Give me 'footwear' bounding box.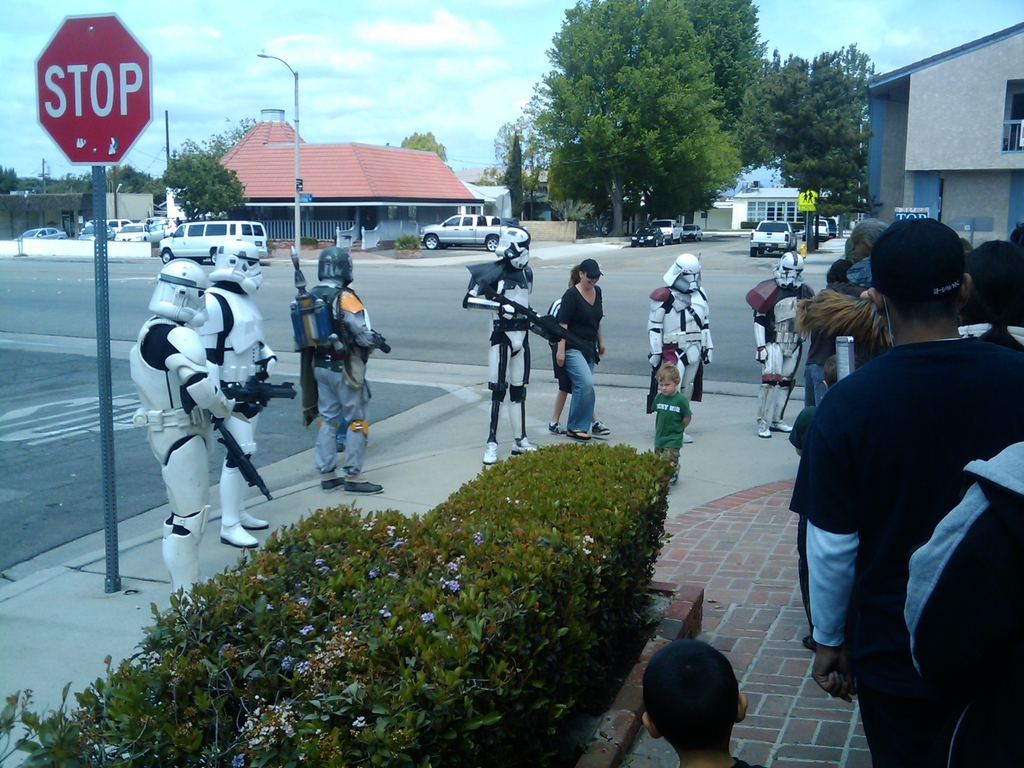
[x1=586, y1=420, x2=615, y2=439].
